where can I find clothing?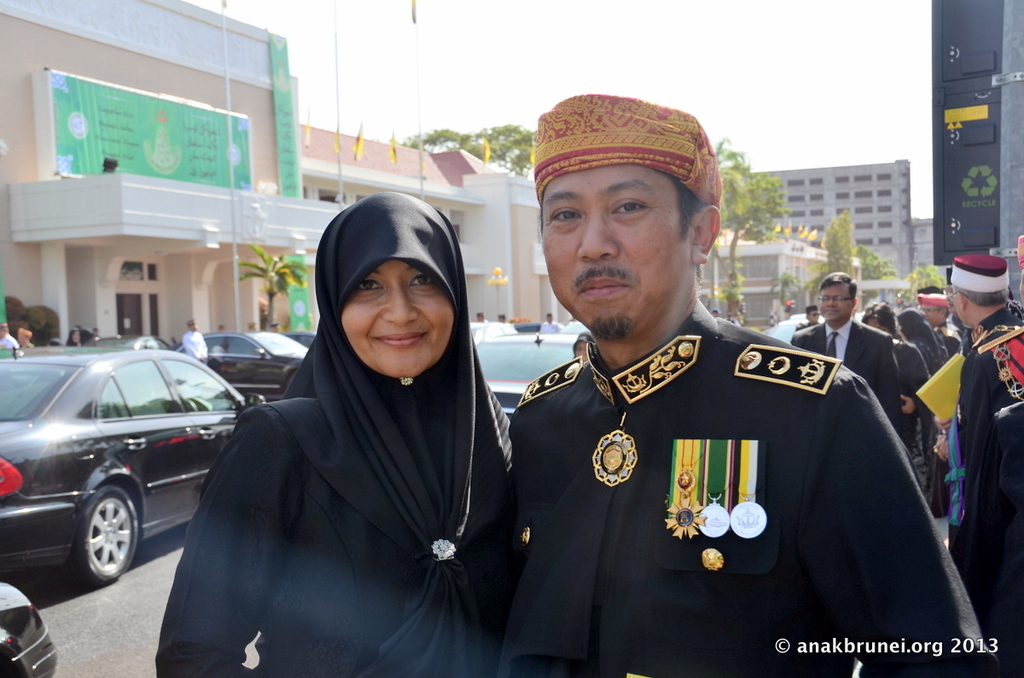
You can find it at (left=940, top=316, right=1023, bottom=677).
